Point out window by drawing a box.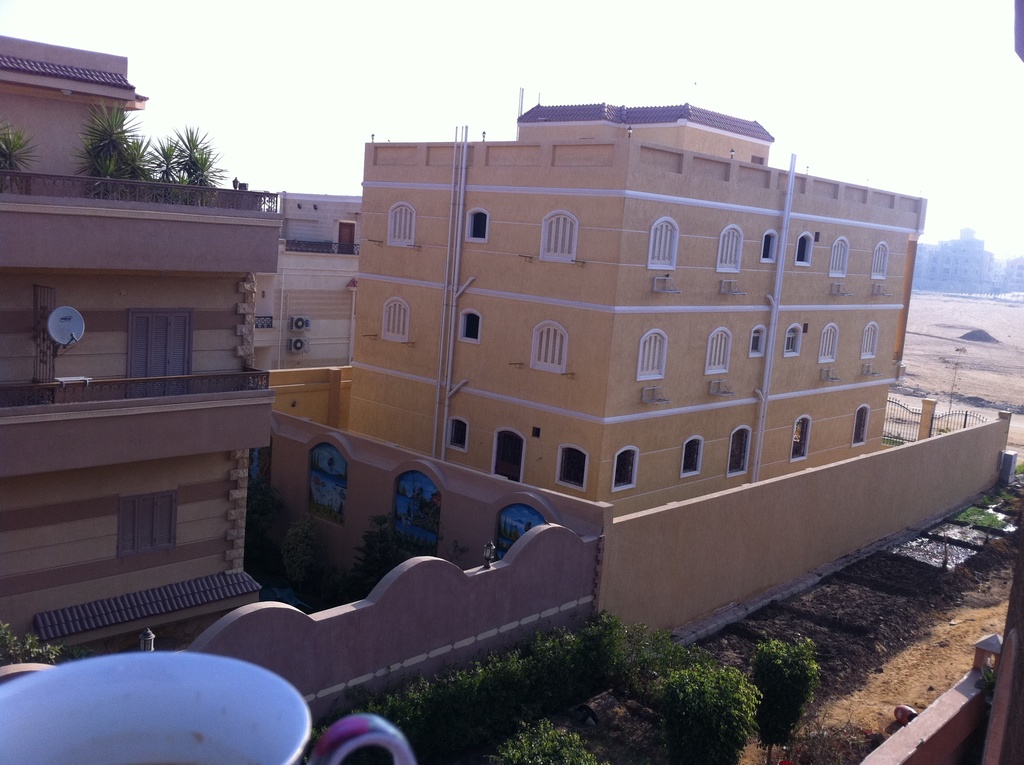
select_region(650, 214, 675, 270).
